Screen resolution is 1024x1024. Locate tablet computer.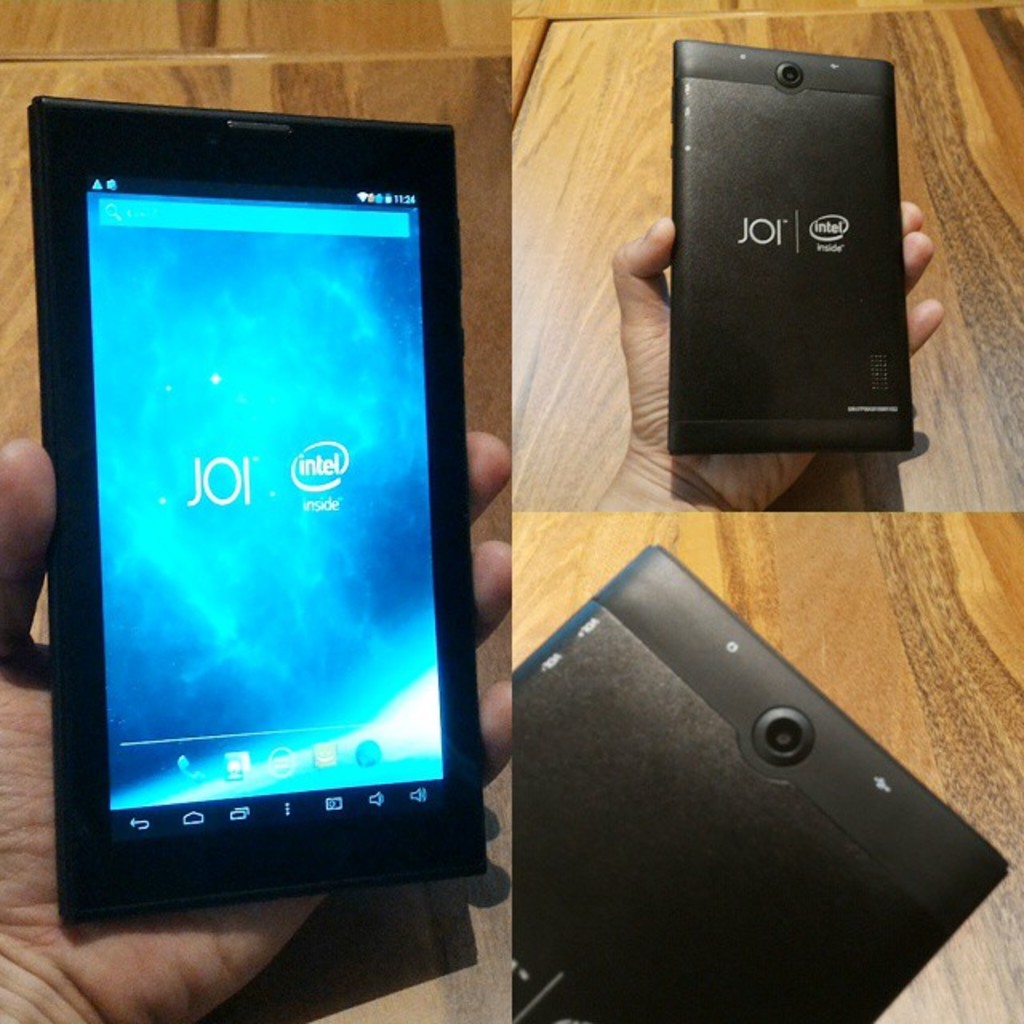
x1=514 y1=542 x2=1014 y2=1022.
